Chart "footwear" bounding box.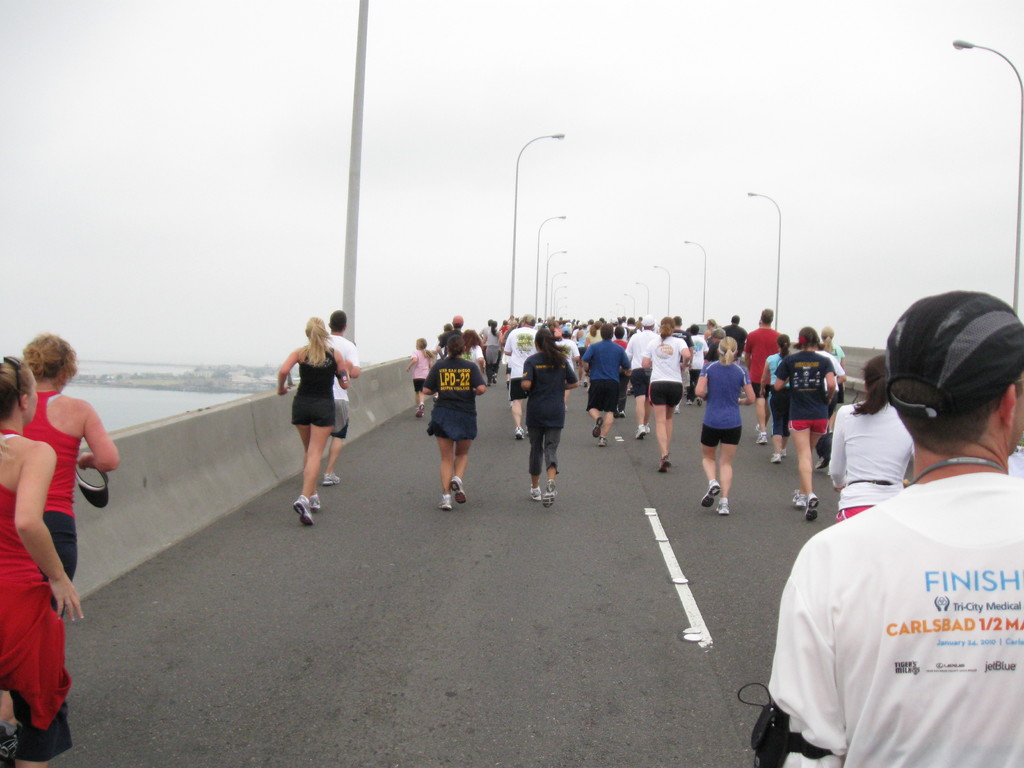
Charted: pyautogui.locateOnScreen(694, 398, 701, 407).
